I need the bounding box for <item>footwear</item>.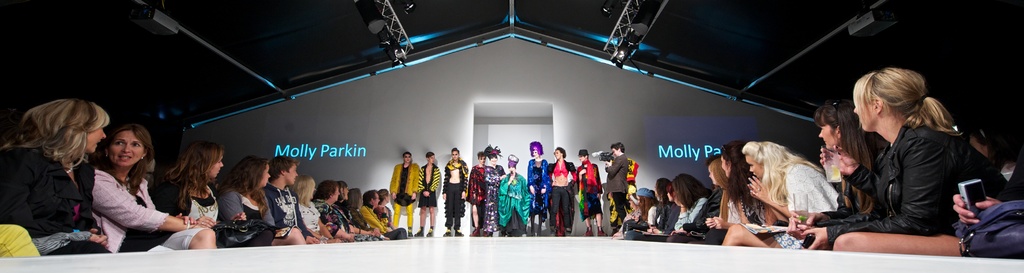
Here it is: [425, 227, 434, 236].
